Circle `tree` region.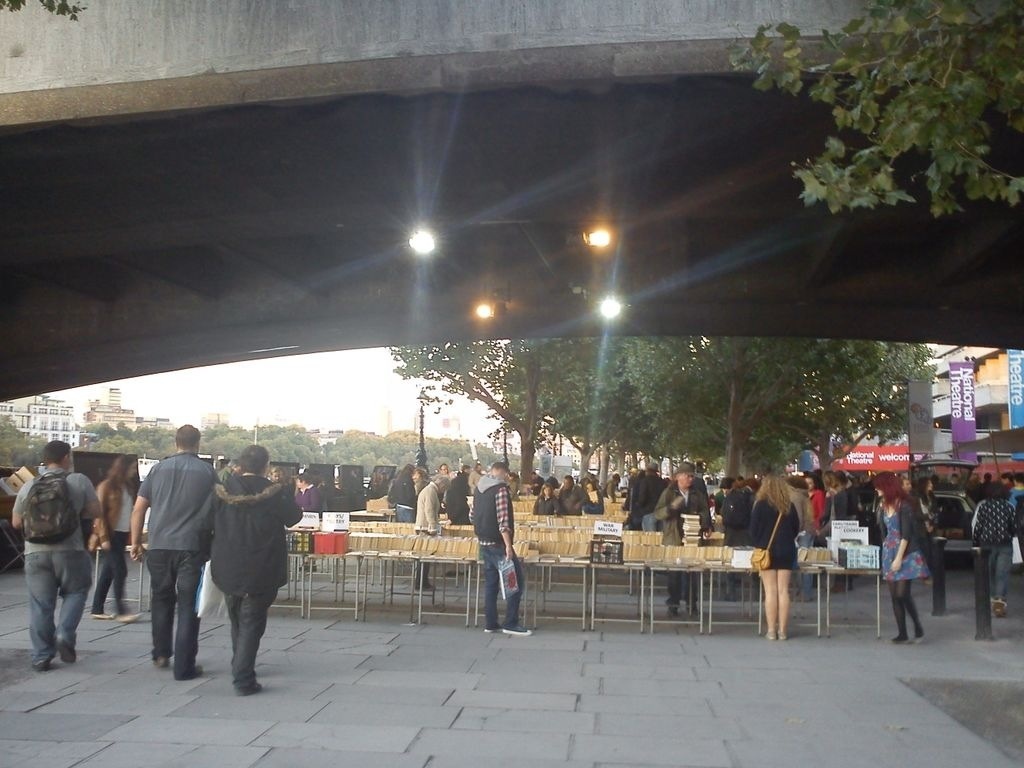
Region: x1=0 y1=416 x2=51 y2=470.
